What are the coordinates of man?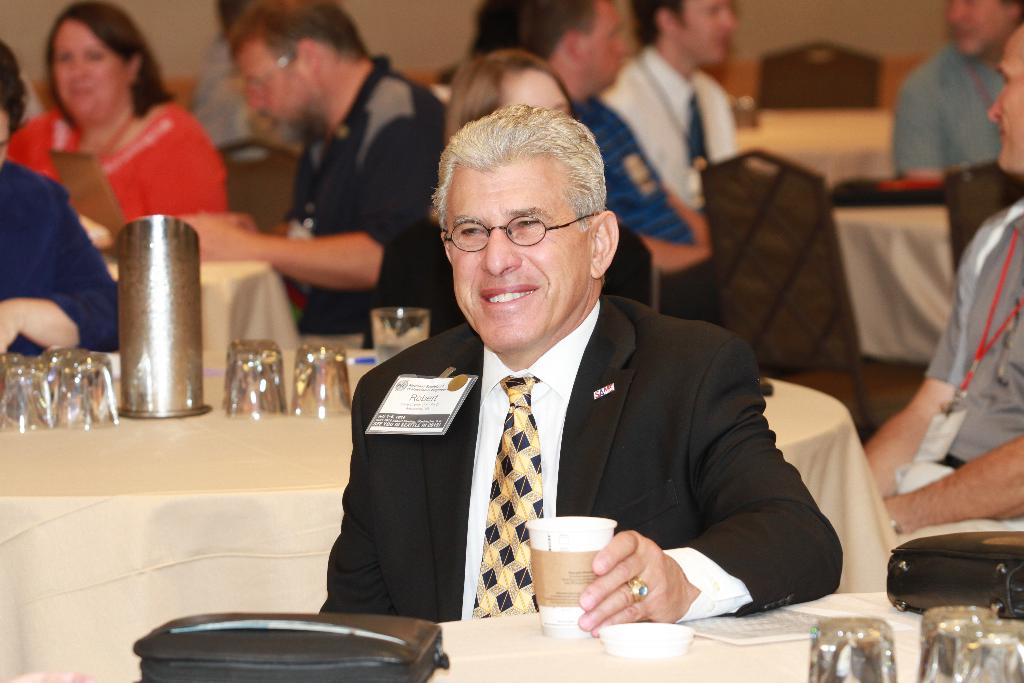
516:0:737:325.
